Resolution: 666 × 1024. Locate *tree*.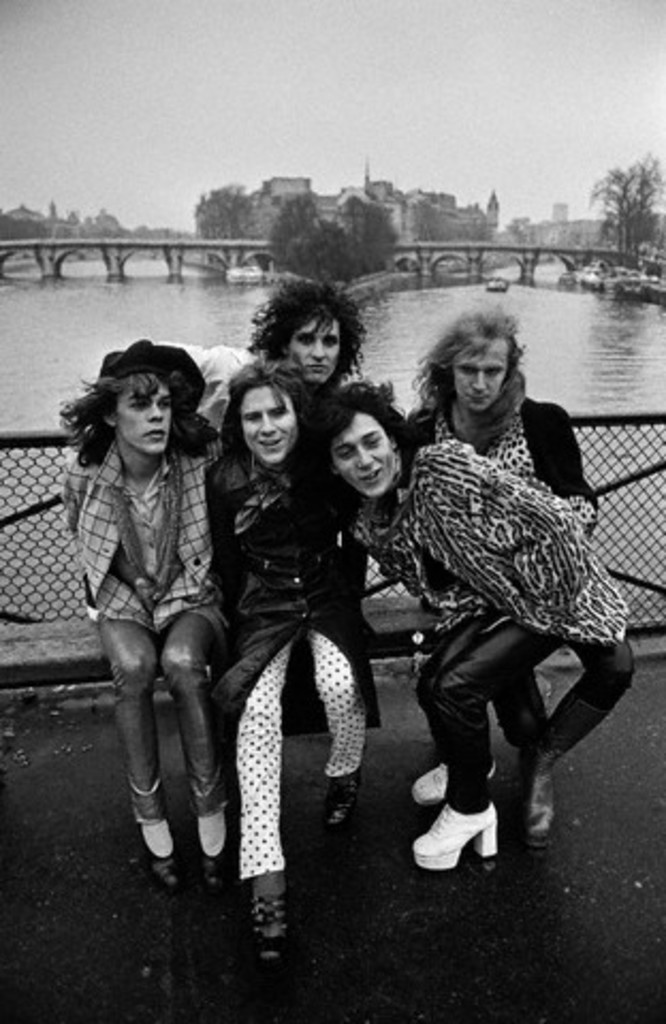
detection(297, 220, 365, 279).
